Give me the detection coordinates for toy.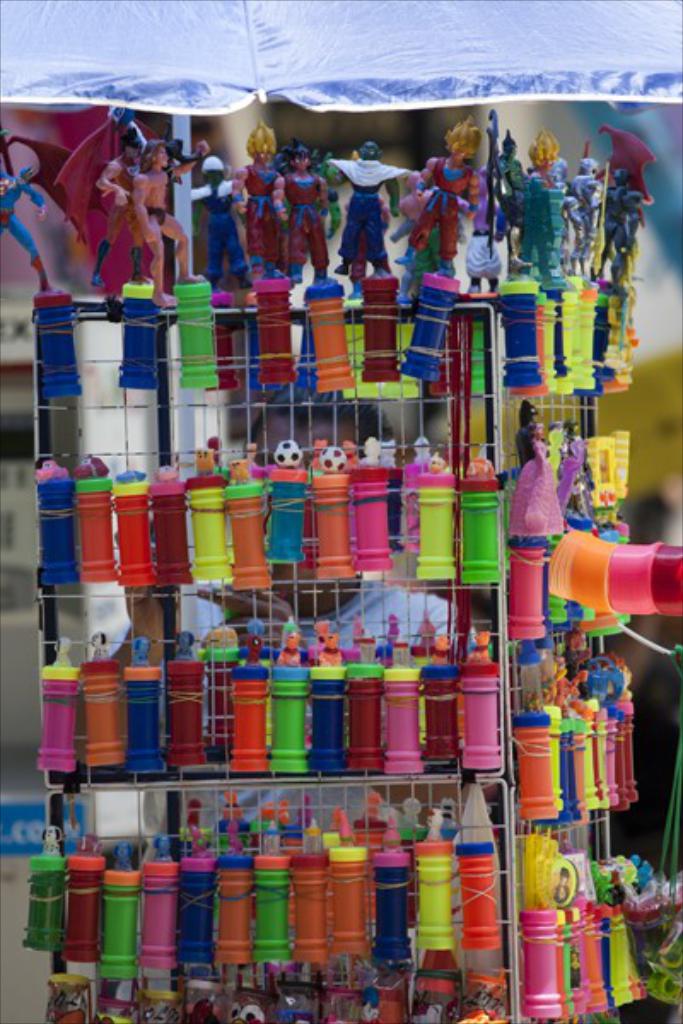
140/983/179/1022.
